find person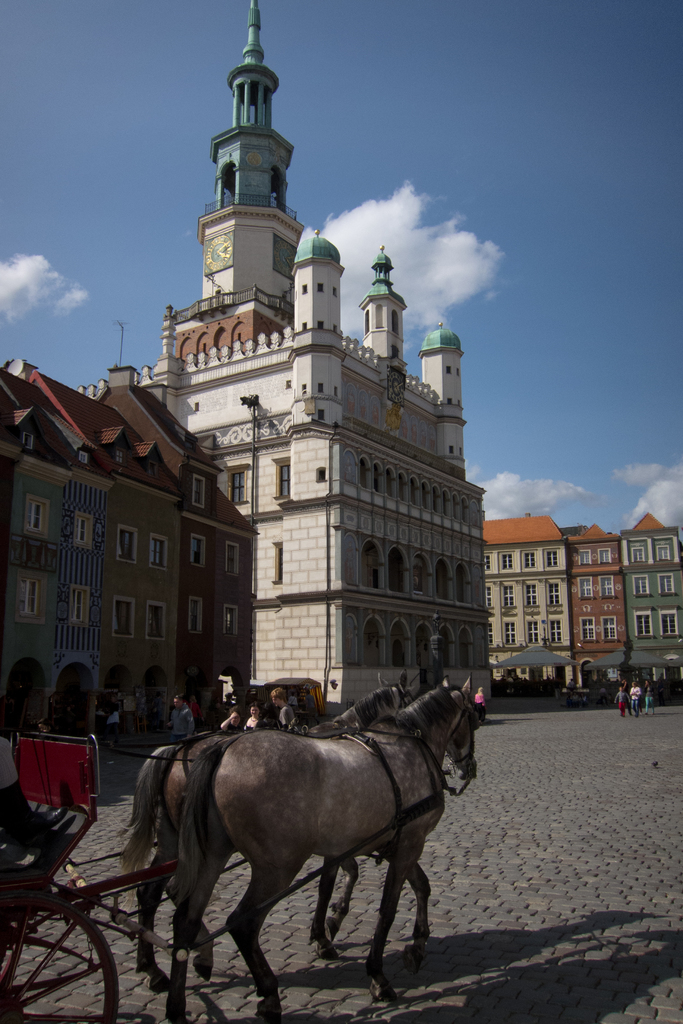
x1=166, y1=692, x2=192, y2=739
